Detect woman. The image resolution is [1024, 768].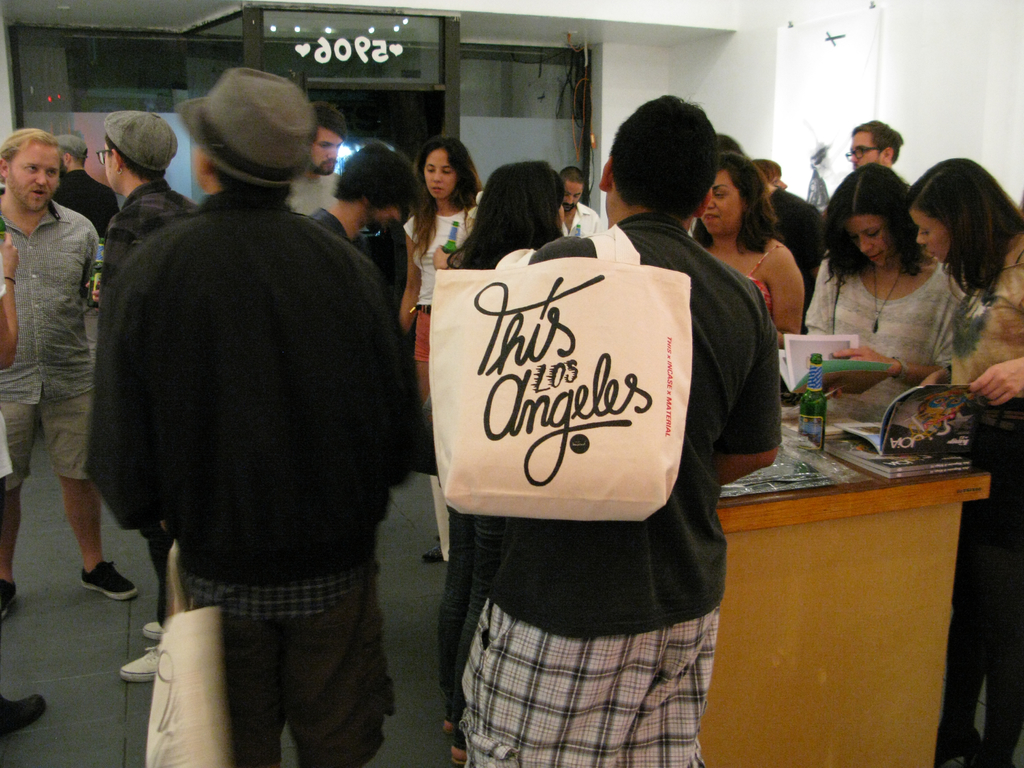
<box>405,138,484,558</box>.
